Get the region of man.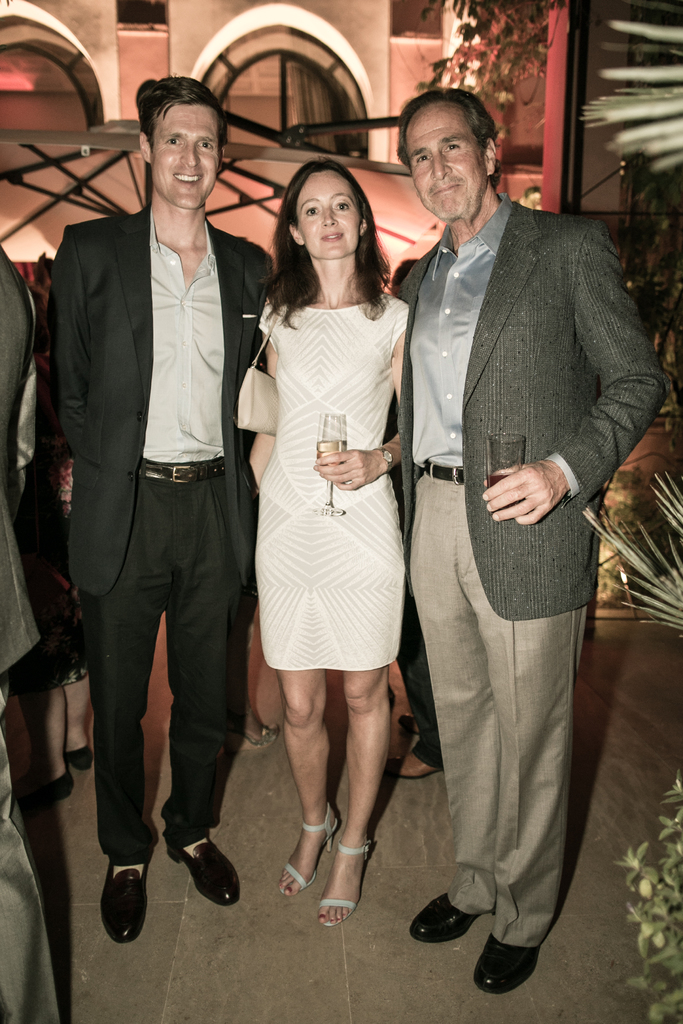
bbox=(40, 67, 299, 954).
